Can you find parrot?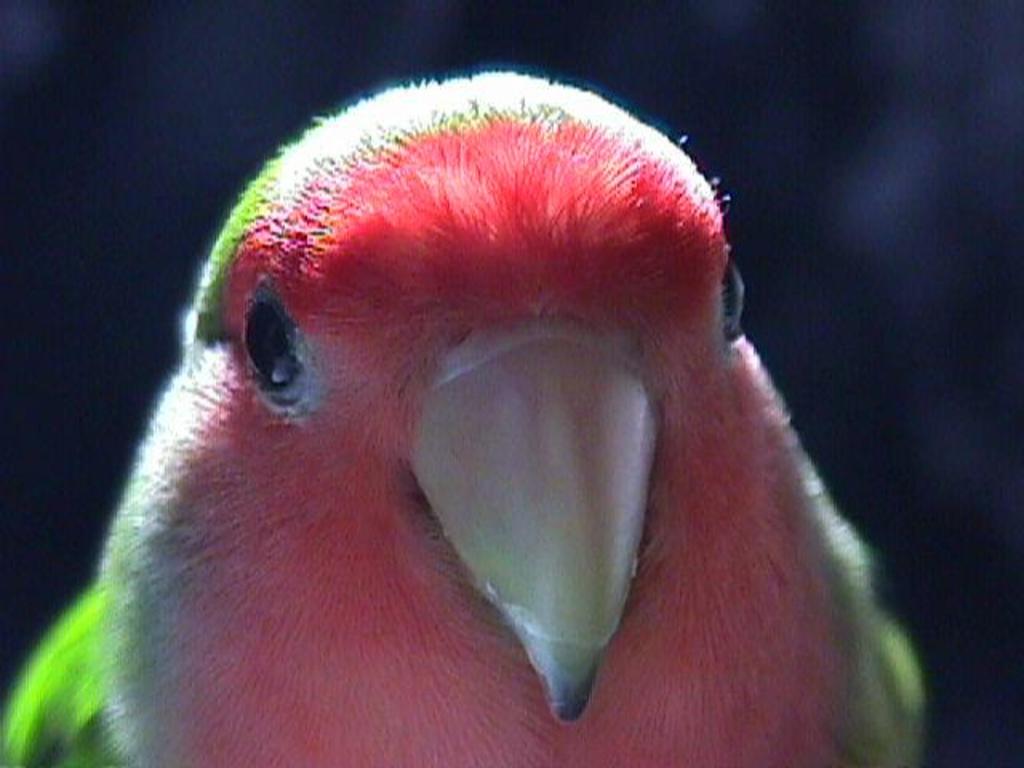
Yes, bounding box: crop(0, 69, 925, 766).
